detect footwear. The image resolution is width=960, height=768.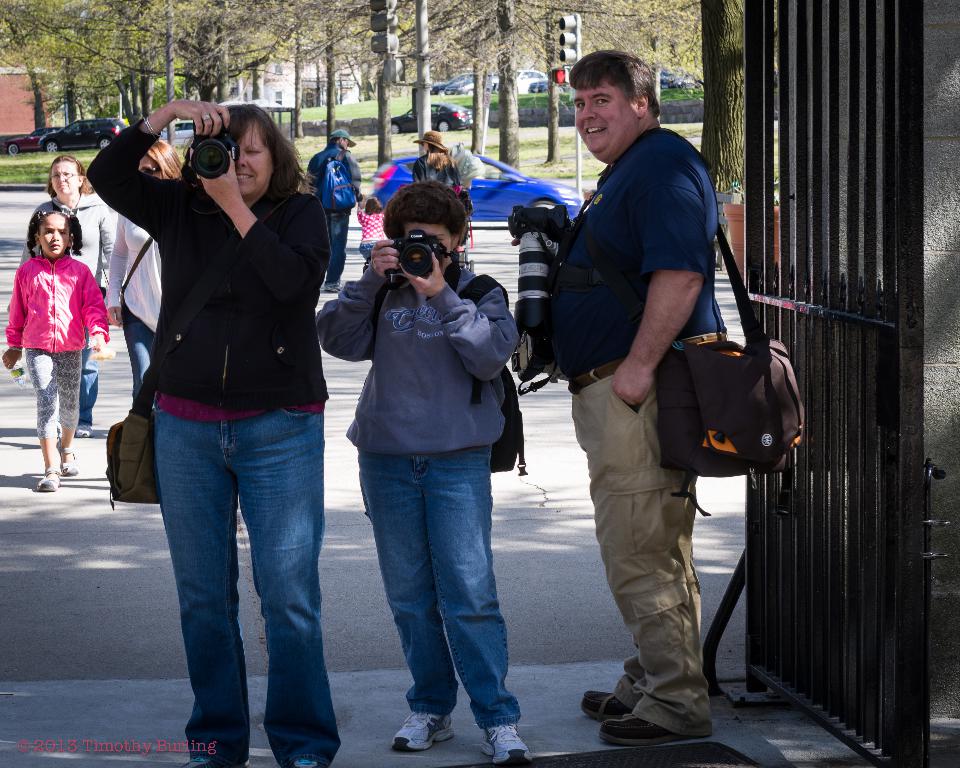
<region>325, 283, 344, 293</region>.
